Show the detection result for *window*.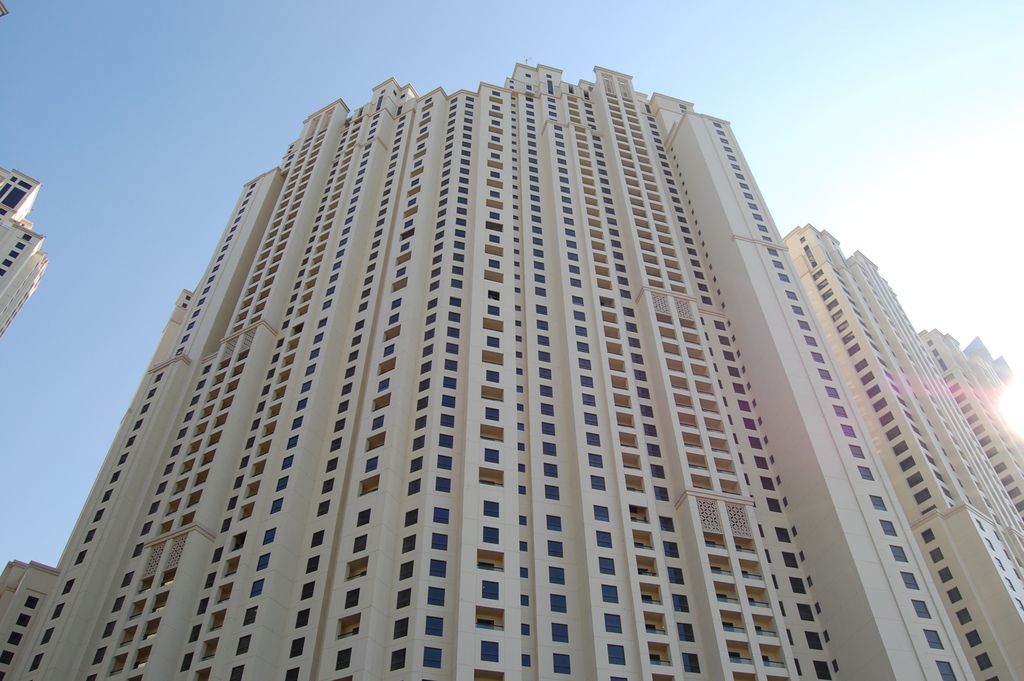
[x1=719, y1=334, x2=728, y2=351].
